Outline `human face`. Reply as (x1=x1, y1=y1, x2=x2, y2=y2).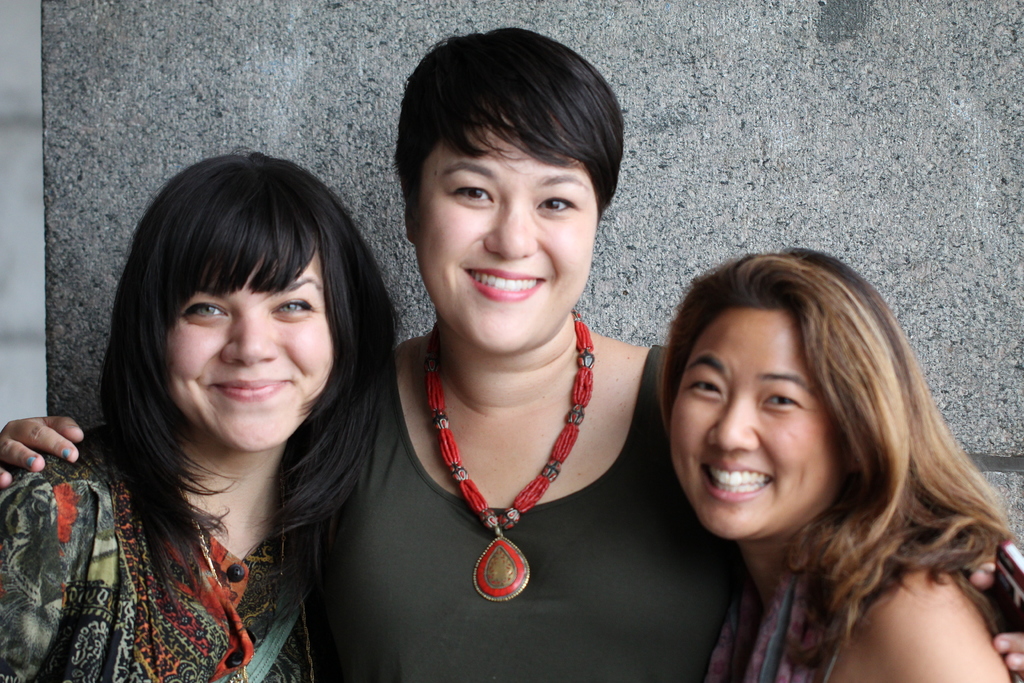
(x1=670, y1=310, x2=847, y2=541).
